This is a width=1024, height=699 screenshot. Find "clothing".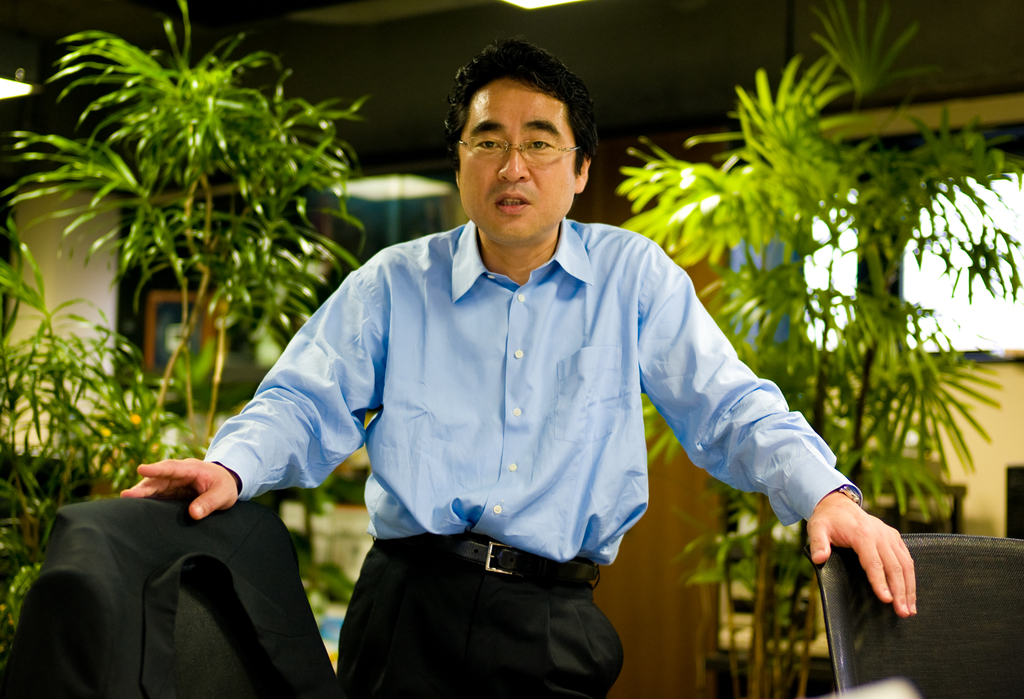
Bounding box: [179,158,852,684].
